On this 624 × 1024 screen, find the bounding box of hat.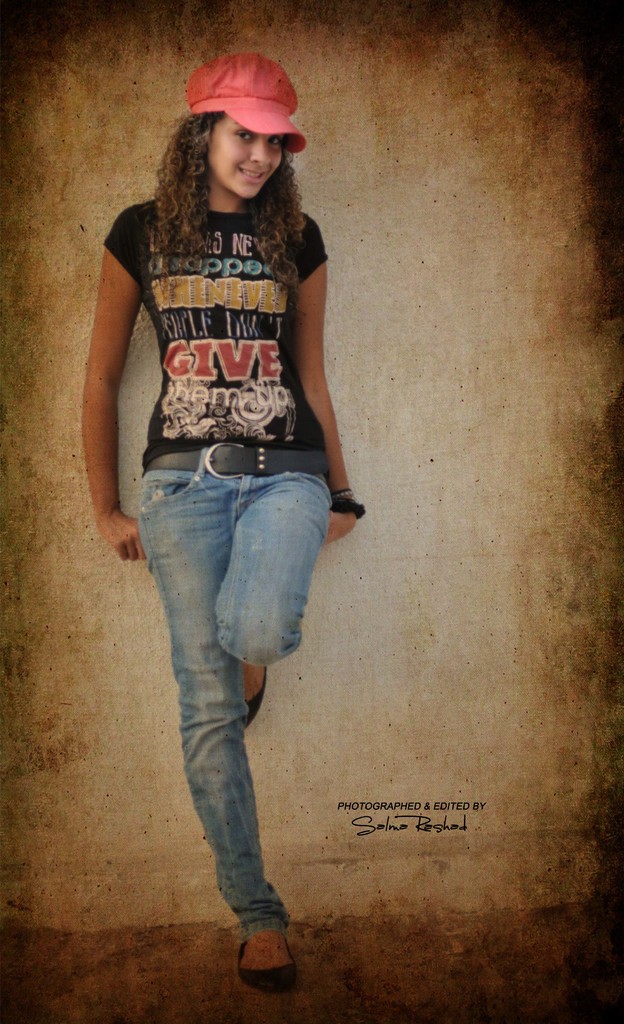
Bounding box: BBox(182, 49, 308, 153).
